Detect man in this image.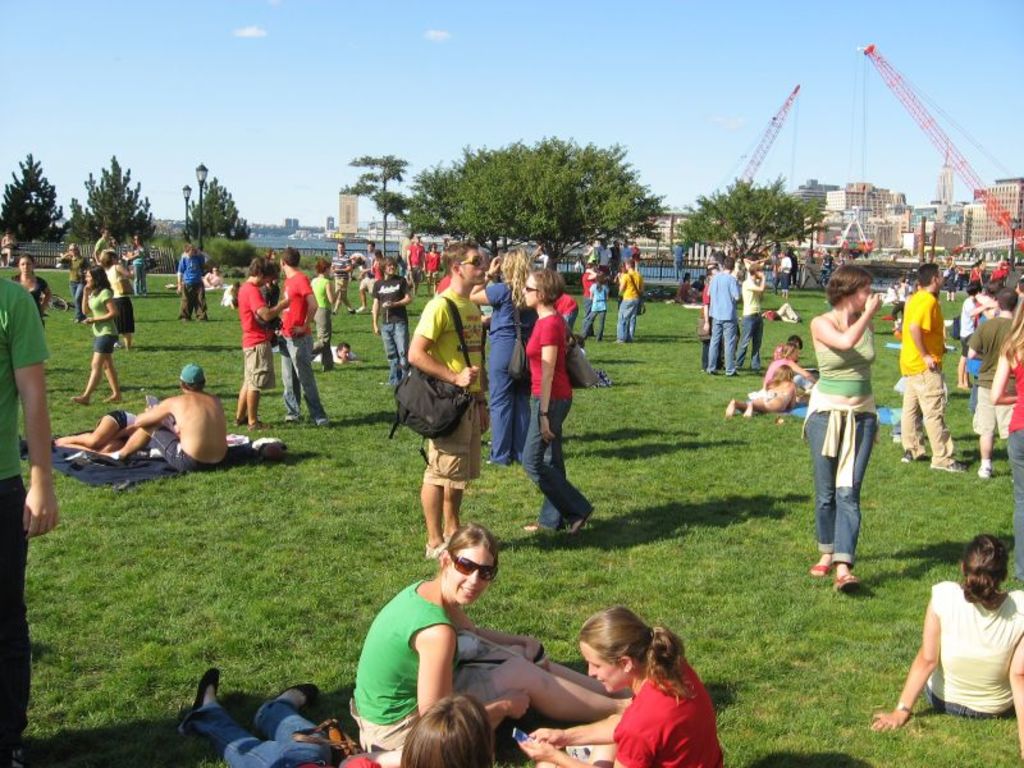
Detection: rect(710, 260, 736, 374).
